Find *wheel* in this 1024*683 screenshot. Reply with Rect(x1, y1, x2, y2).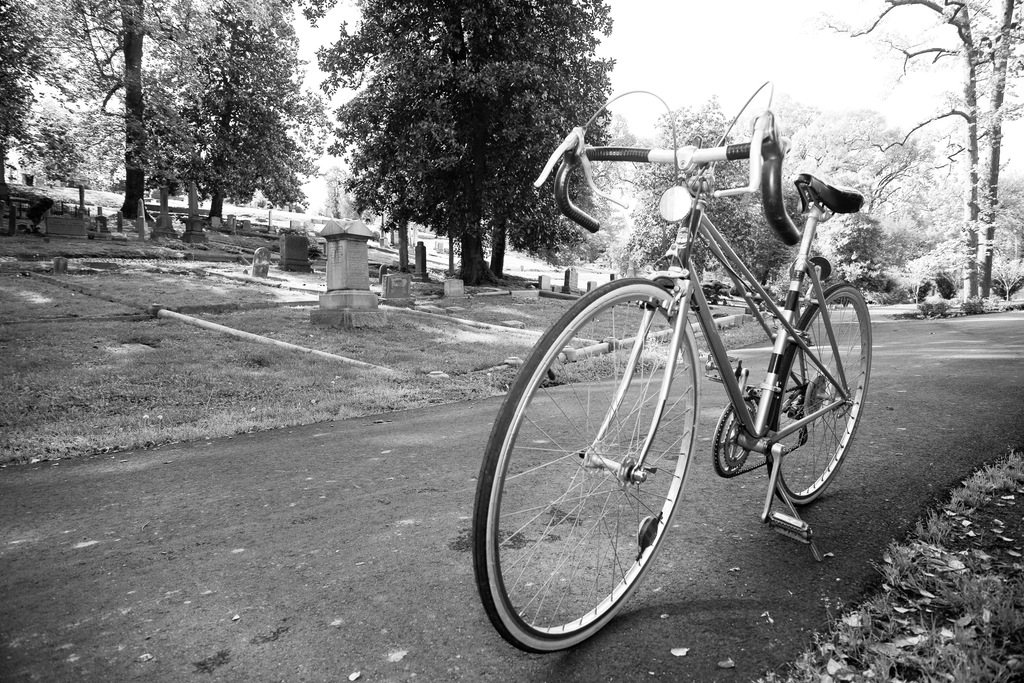
Rect(471, 276, 698, 662).
